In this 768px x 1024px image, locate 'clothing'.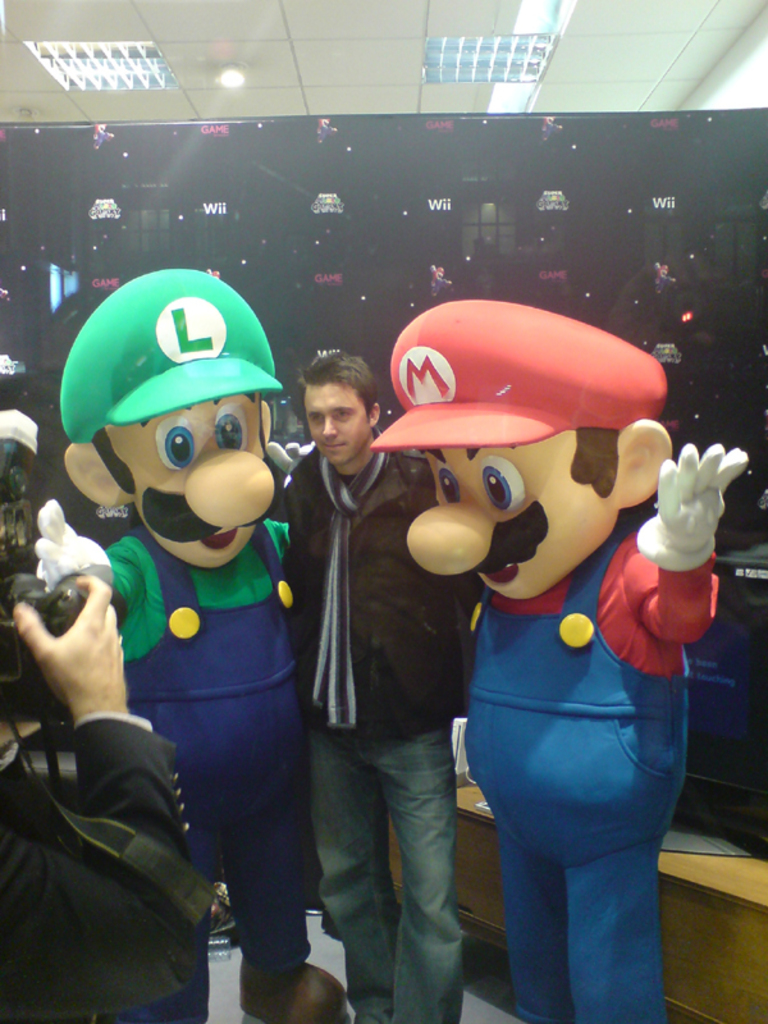
Bounding box: crop(101, 520, 291, 1023).
